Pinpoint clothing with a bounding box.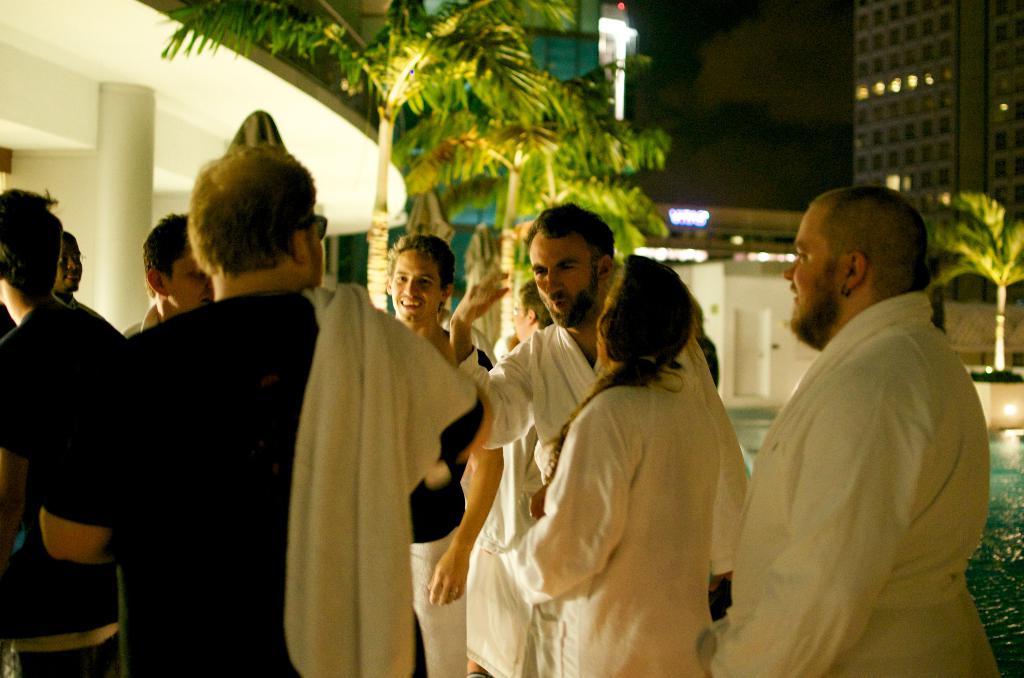
(left=707, top=288, right=1007, bottom=677).
